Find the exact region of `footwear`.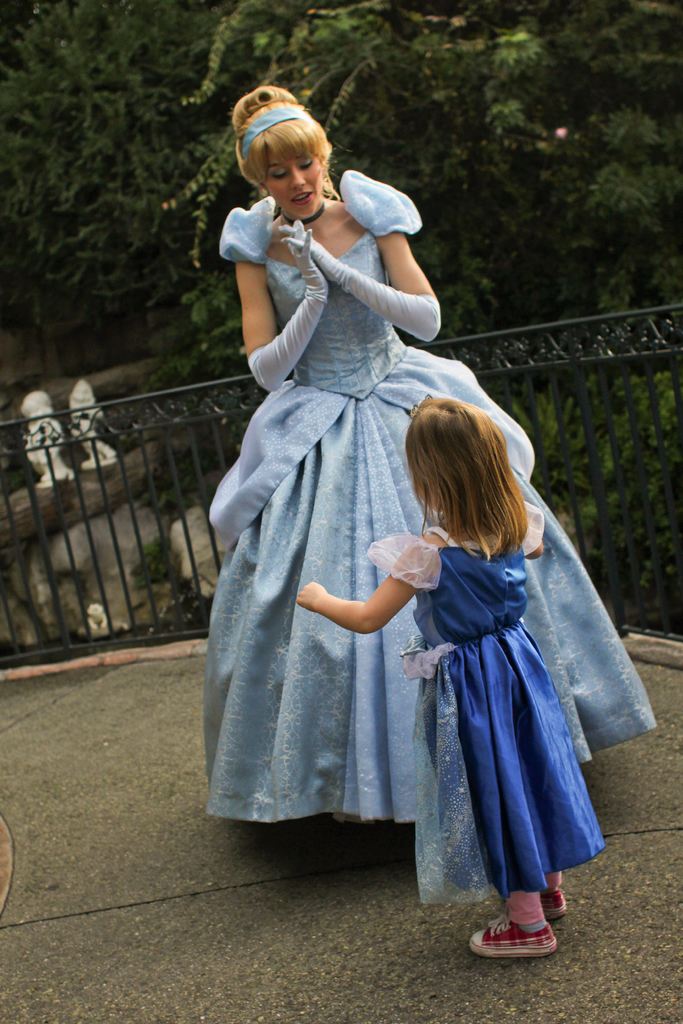
Exact region: bbox=(488, 908, 566, 970).
